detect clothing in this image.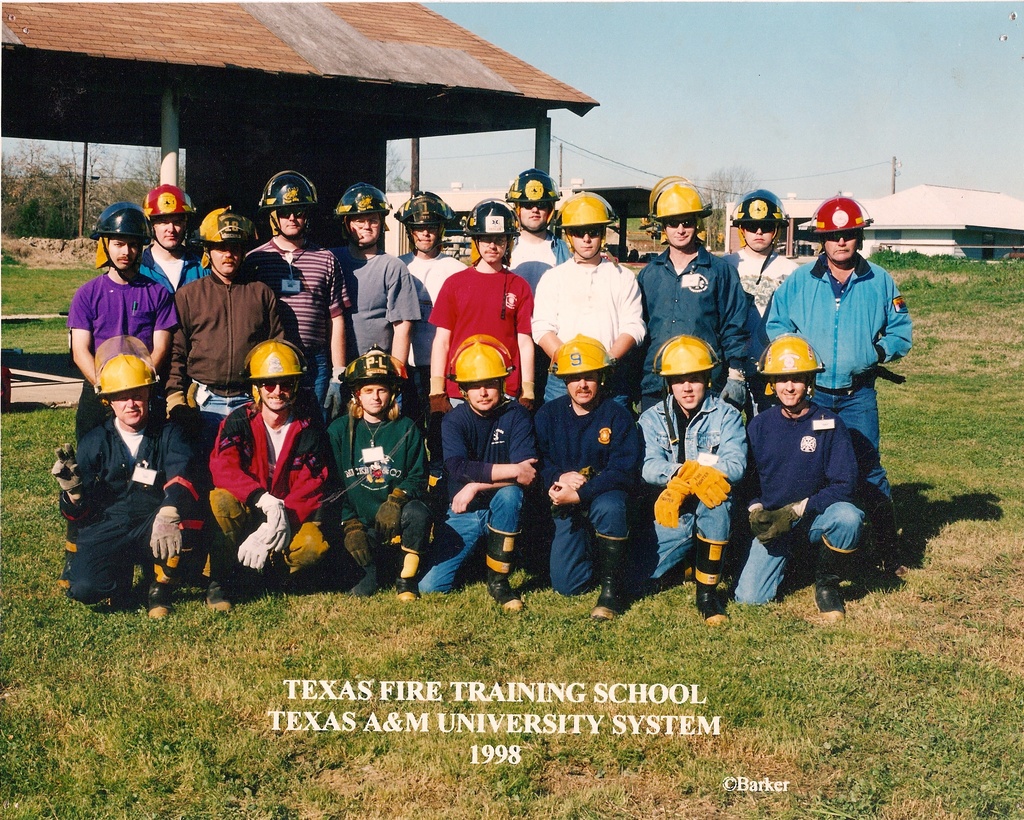
Detection: [left=629, top=243, right=757, bottom=401].
